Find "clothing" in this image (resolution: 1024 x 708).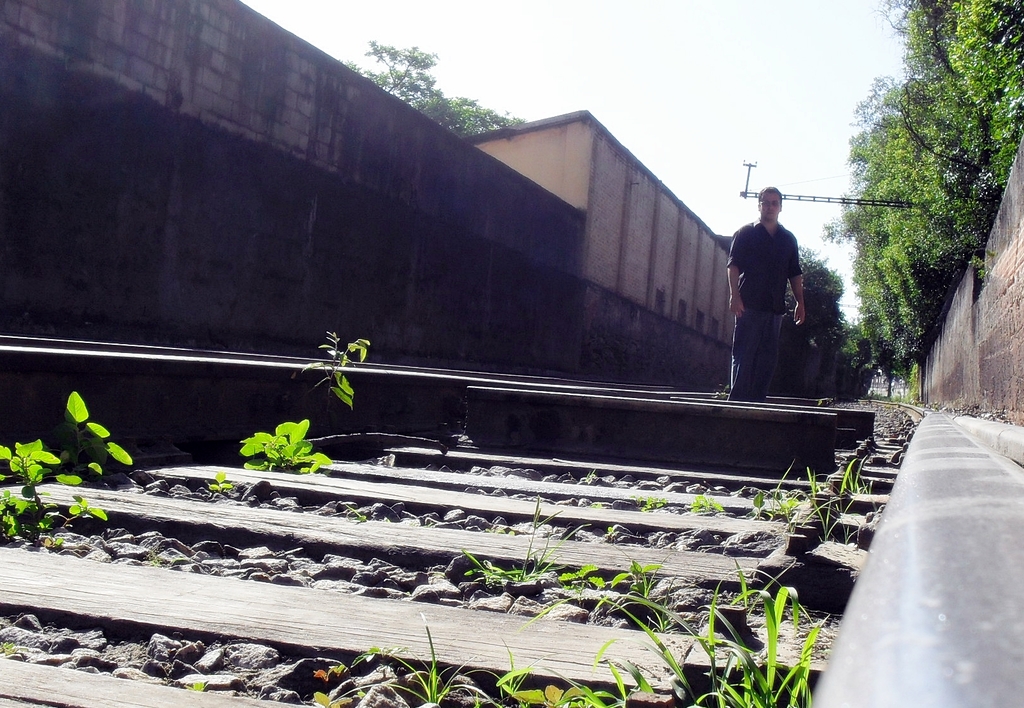
BBox(735, 184, 826, 380).
